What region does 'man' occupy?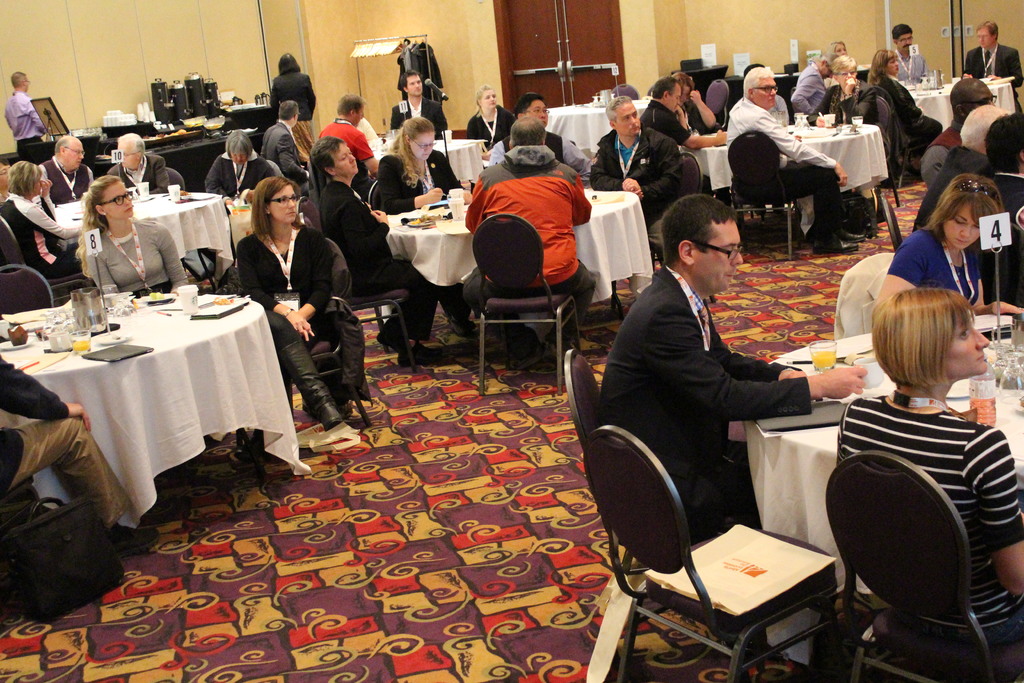
(x1=595, y1=185, x2=851, y2=632).
